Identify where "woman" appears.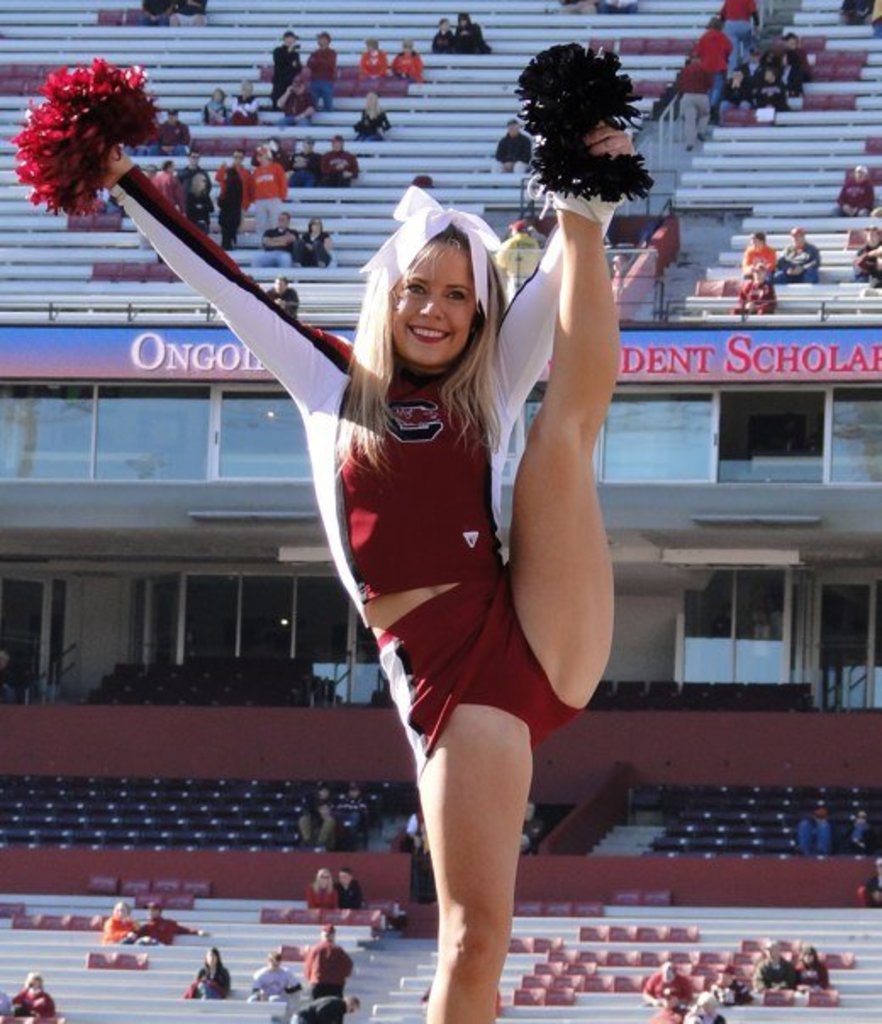
Appears at pyautogui.locateOnScreen(200, 90, 231, 129).
